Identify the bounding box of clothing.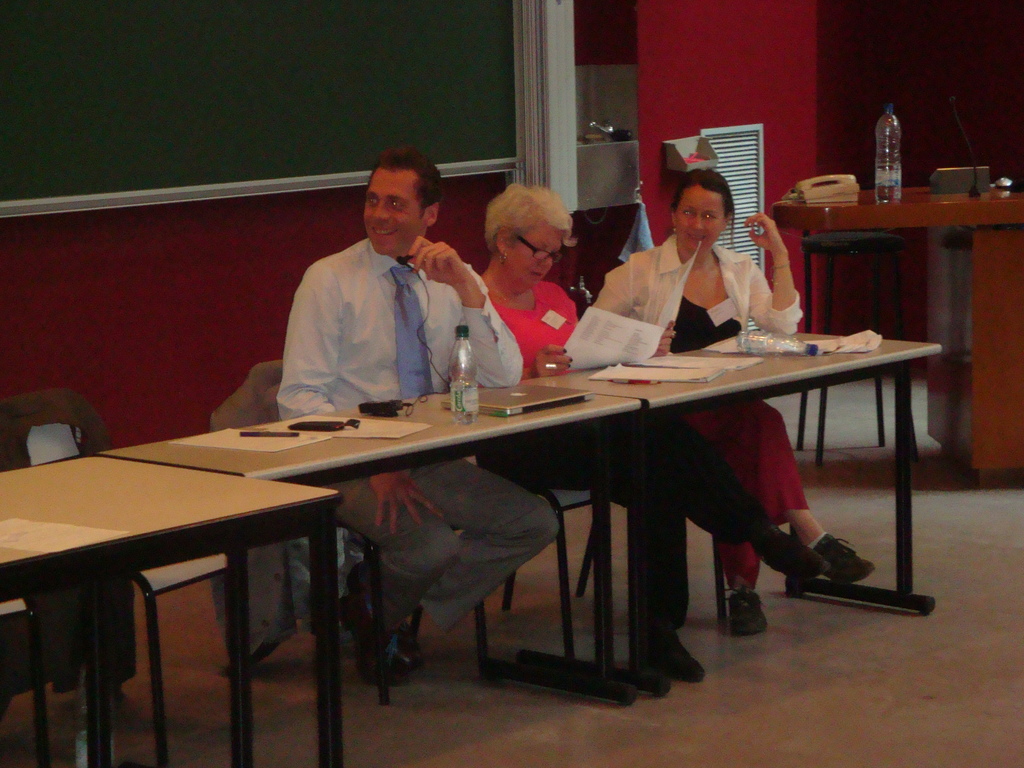
[x1=586, y1=236, x2=810, y2=581].
